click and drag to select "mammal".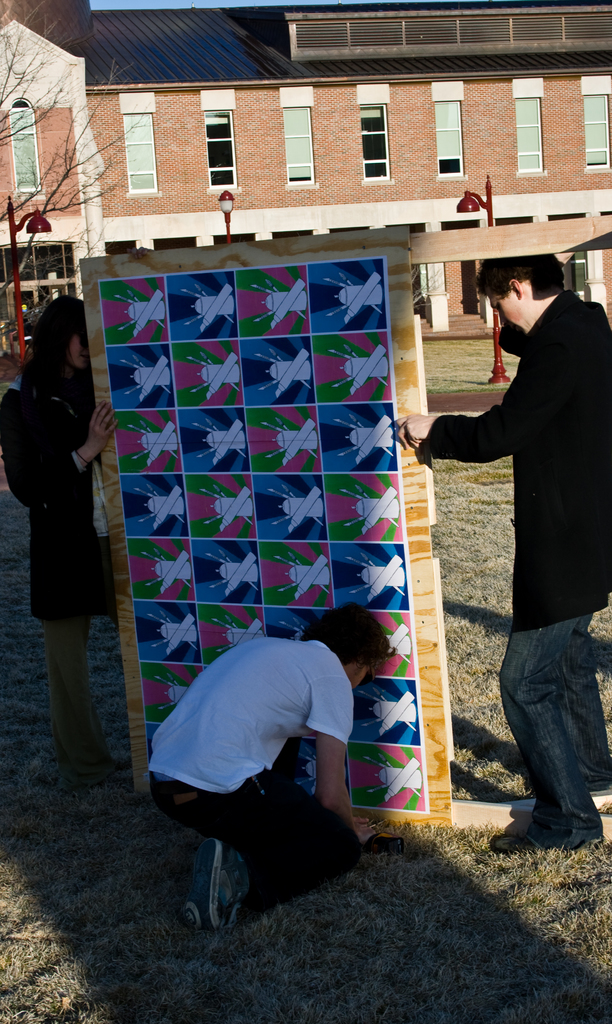
Selection: (left=124, top=615, right=392, bottom=888).
